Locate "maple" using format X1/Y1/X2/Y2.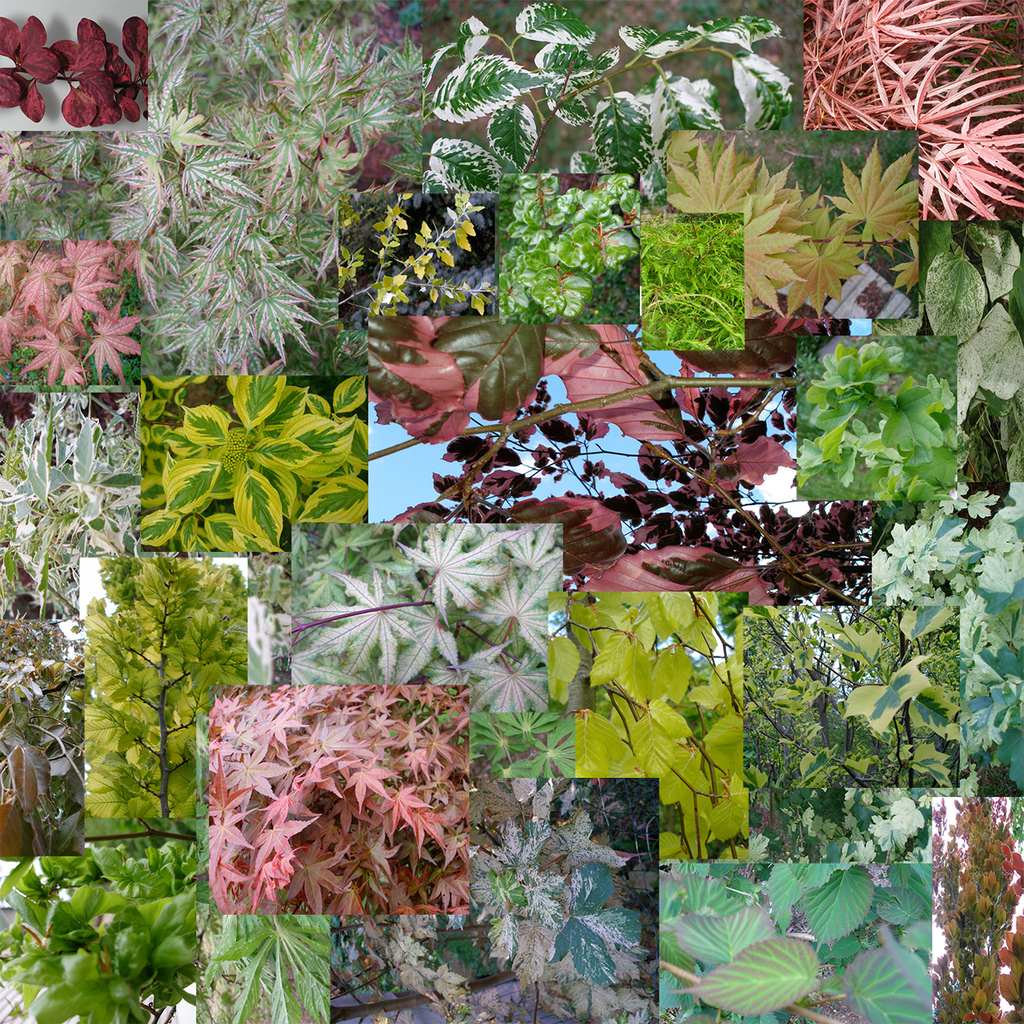
340/783/657/1009.
